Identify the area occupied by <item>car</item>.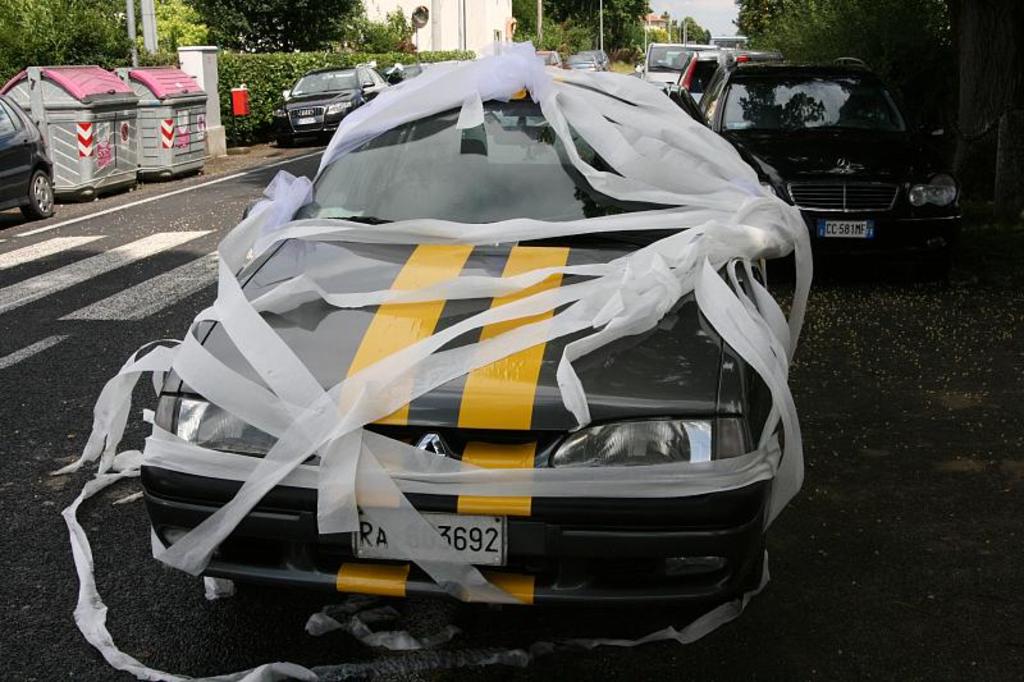
Area: 0, 91, 56, 221.
